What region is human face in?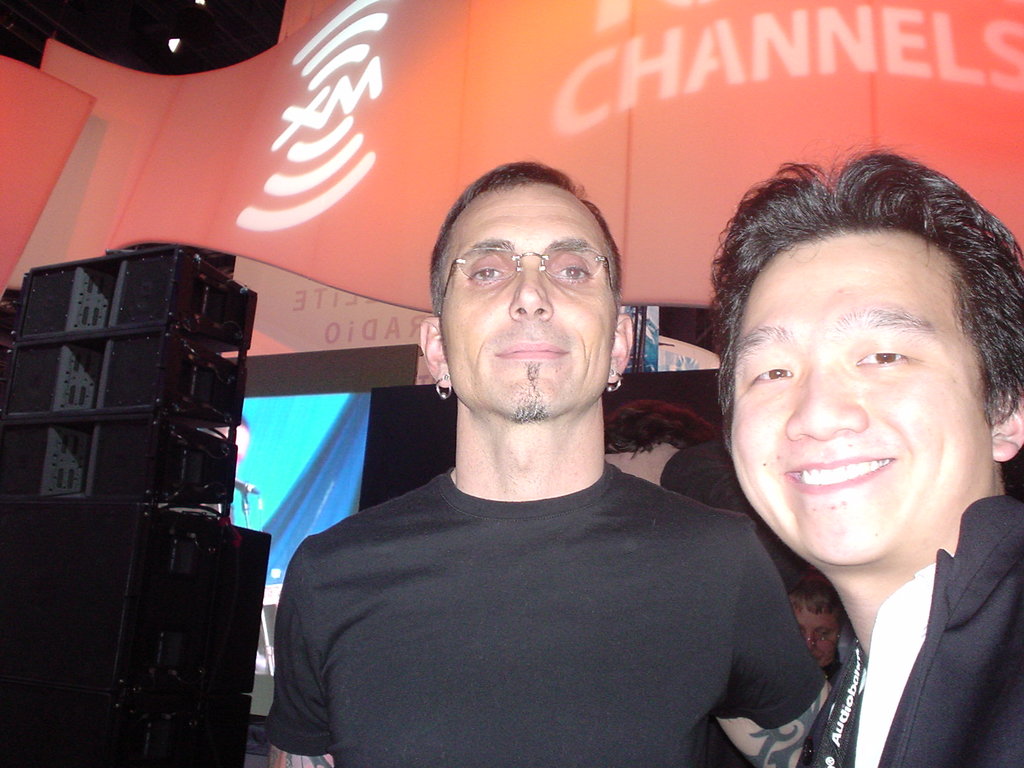
detection(790, 597, 838, 669).
